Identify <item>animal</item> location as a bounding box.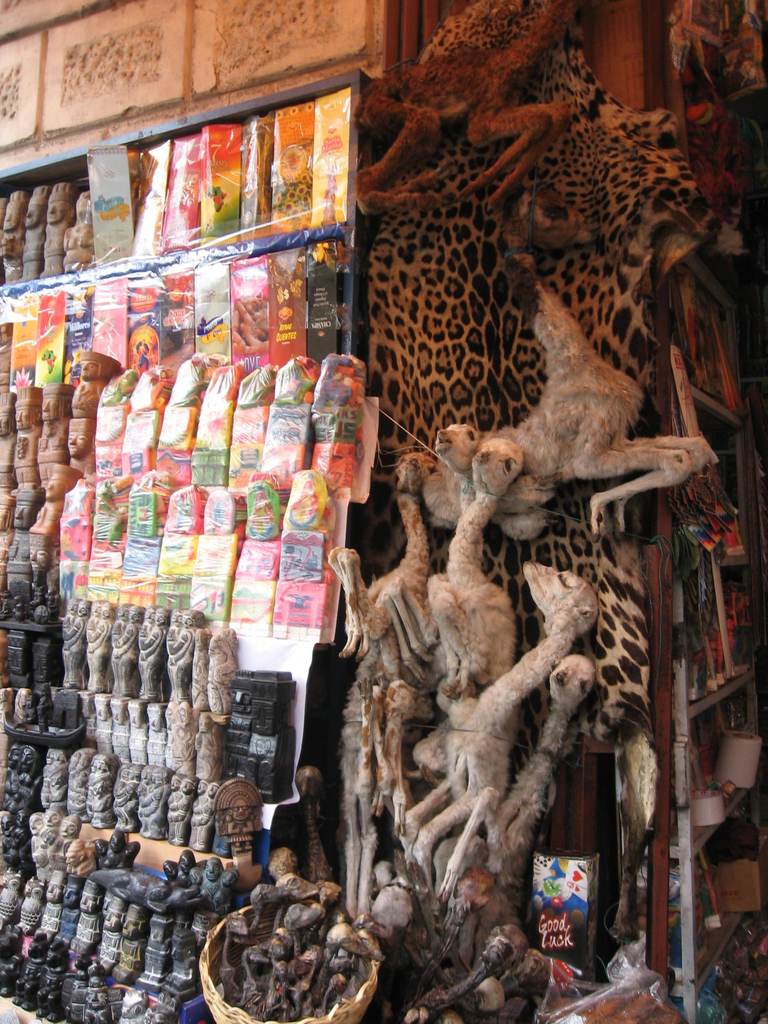
[x1=394, y1=552, x2=604, y2=915].
